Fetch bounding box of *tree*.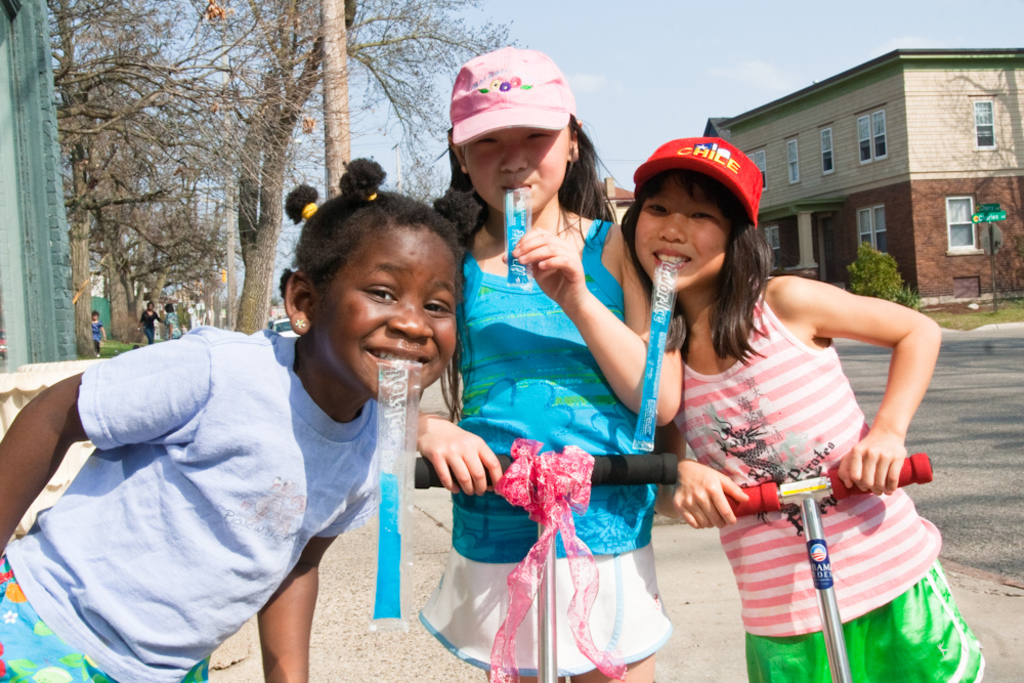
Bbox: crop(239, 0, 415, 334).
